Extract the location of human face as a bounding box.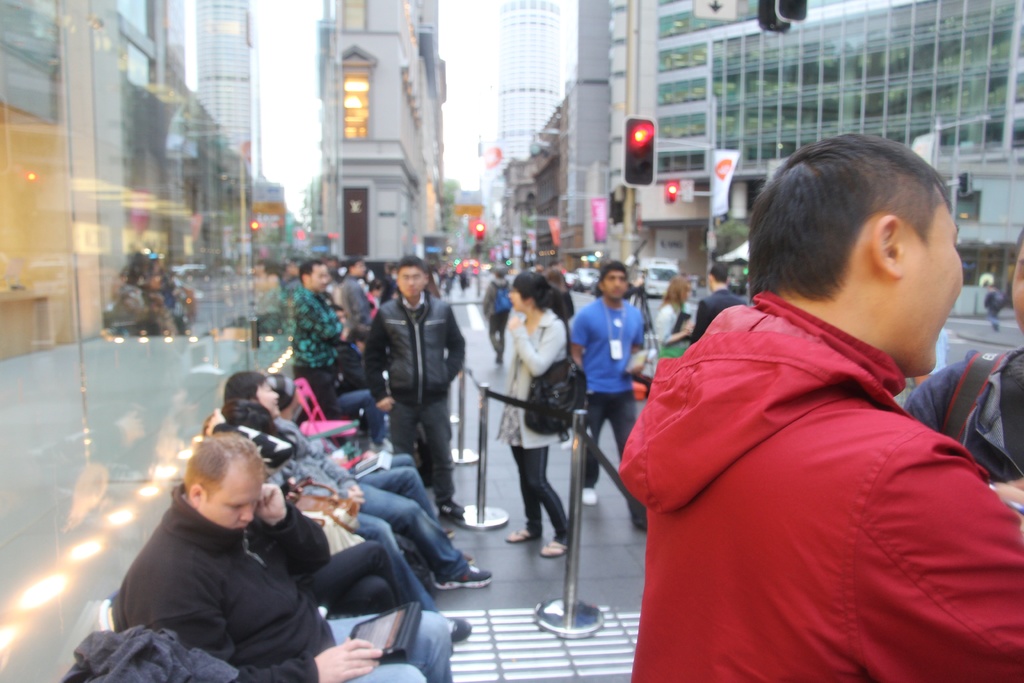
{"left": 396, "top": 268, "right": 425, "bottom": 297}.
